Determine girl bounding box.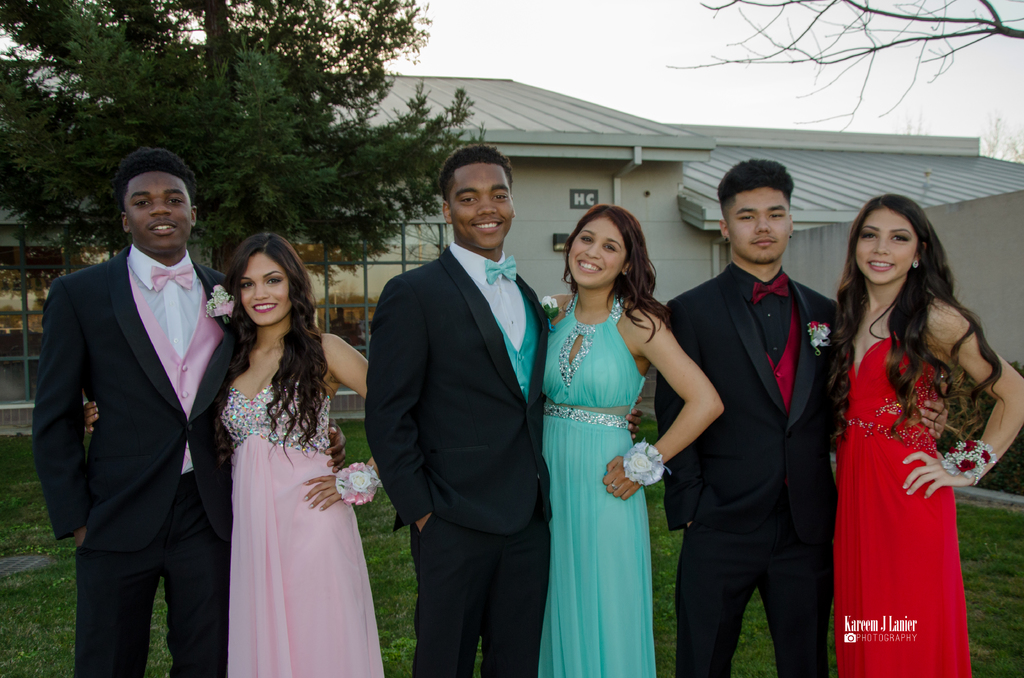
Determined: [x1=833, y1=197, x2=1023, y2=677].
